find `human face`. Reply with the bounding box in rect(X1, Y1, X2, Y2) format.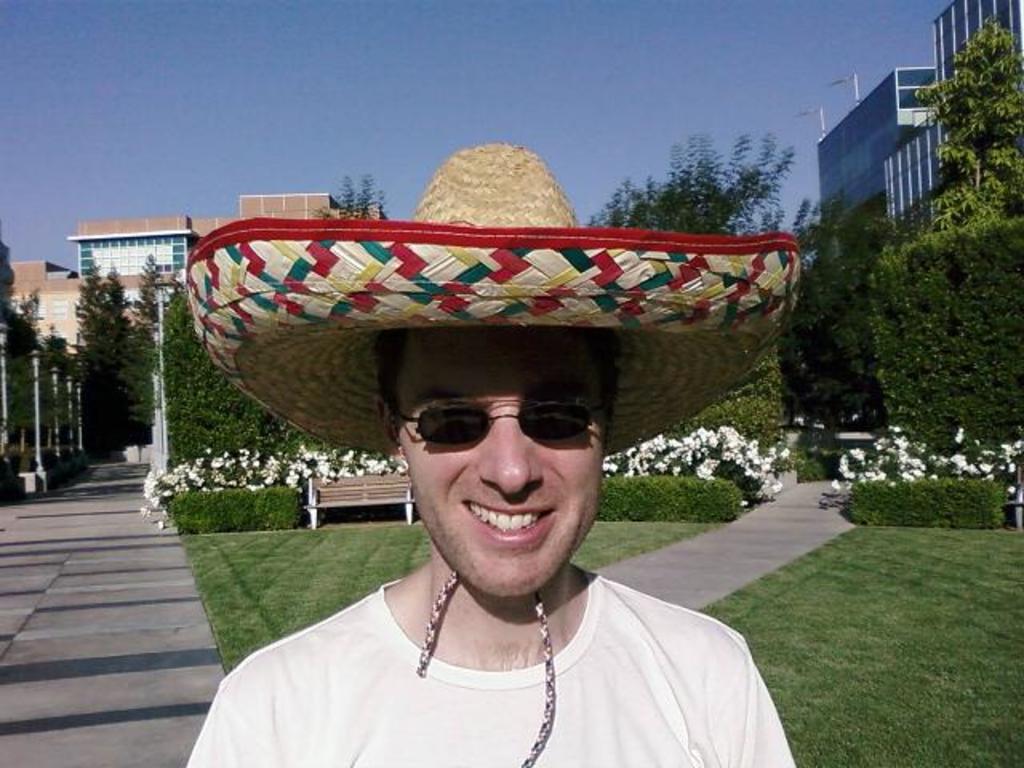
rect(394, 328, 608, 598).
